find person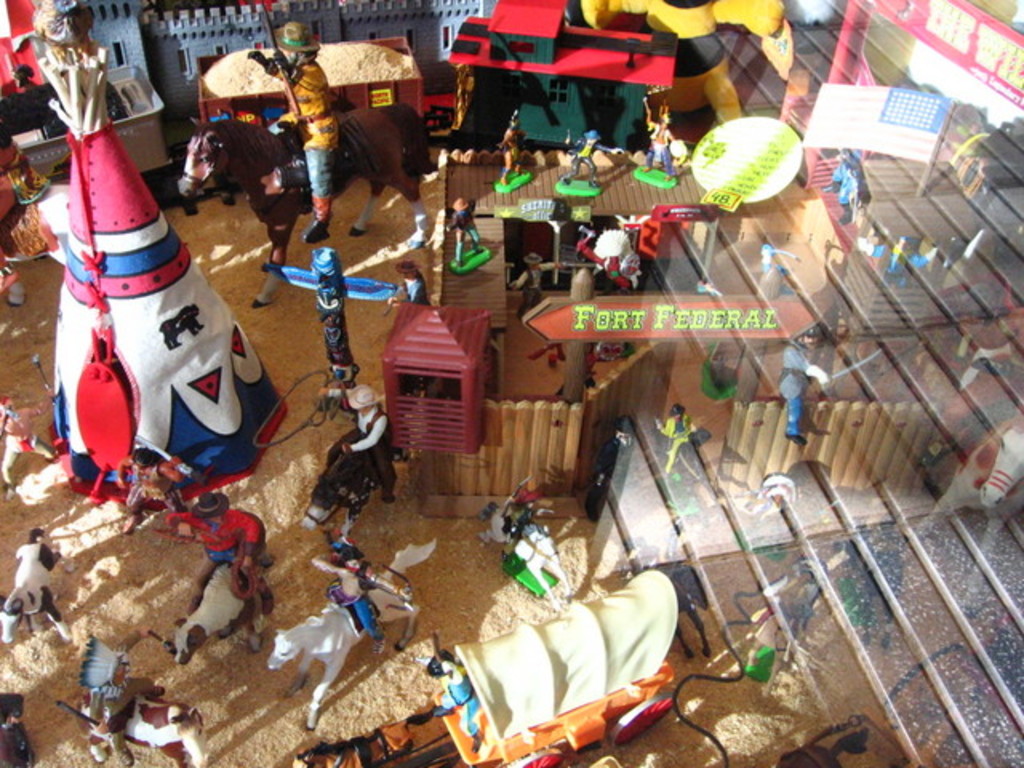
Rect(112, 443, 197, 538)
